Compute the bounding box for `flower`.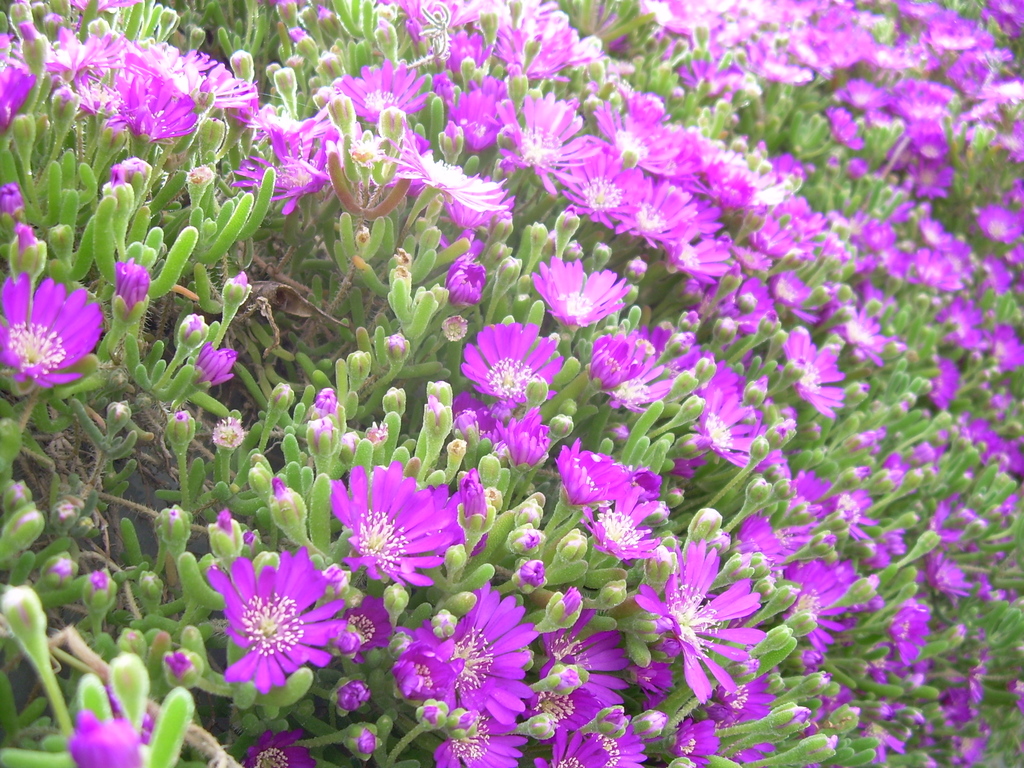
x1=0 y1=274 x2=111 y2=389.
